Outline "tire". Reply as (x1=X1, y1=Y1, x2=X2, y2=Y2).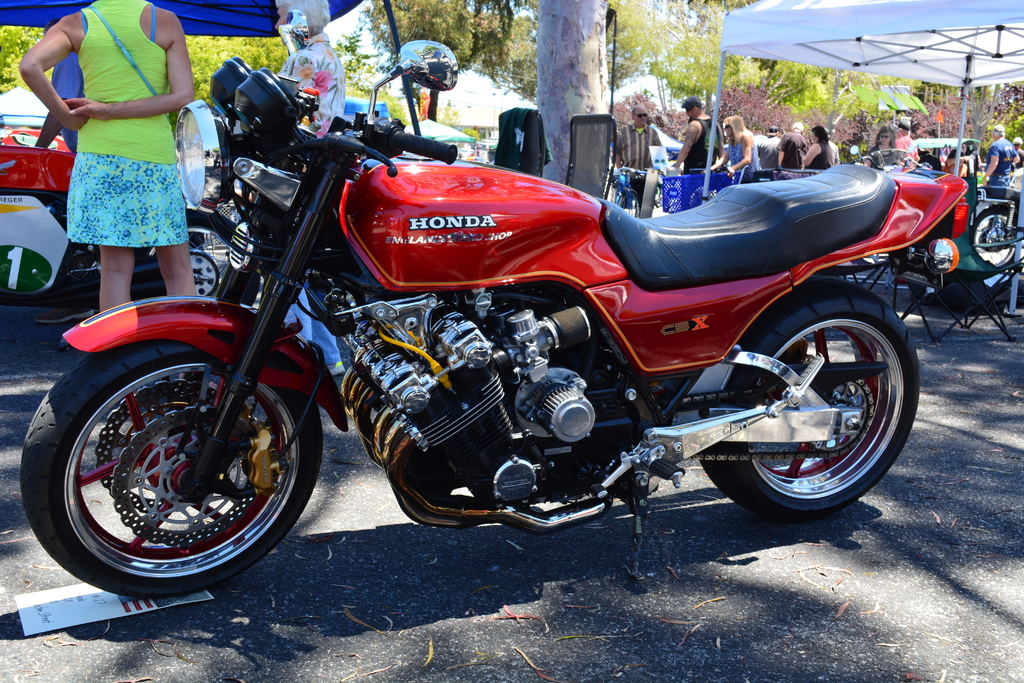
(x1=697, y1=278, x2=919, y2=521).
